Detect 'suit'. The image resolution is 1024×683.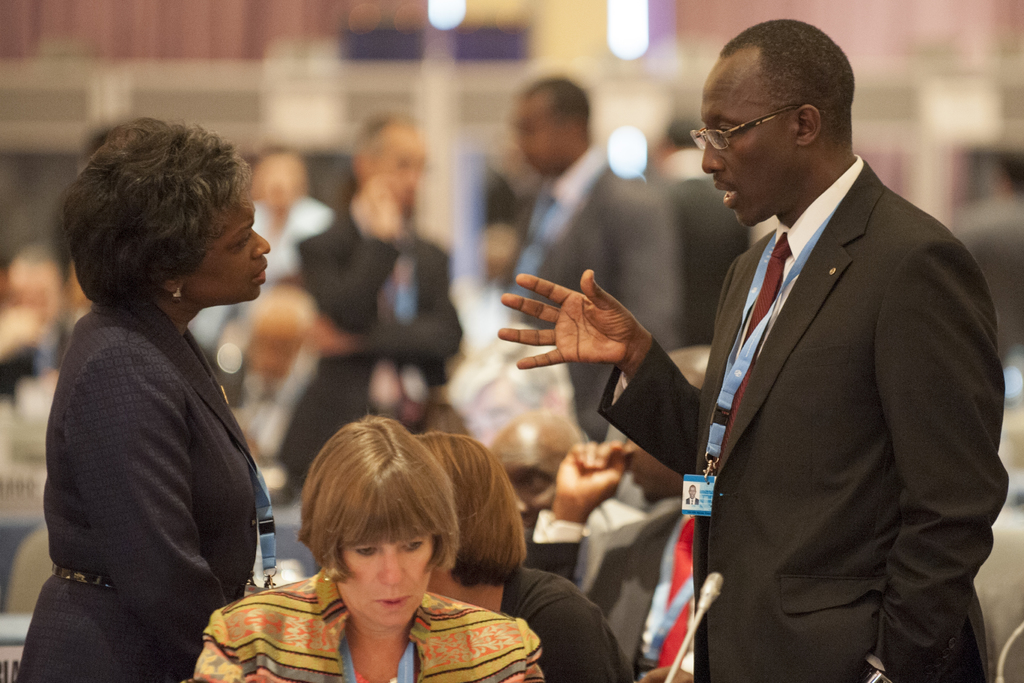
x1=505, y1=144, x2=687, y2=447.
